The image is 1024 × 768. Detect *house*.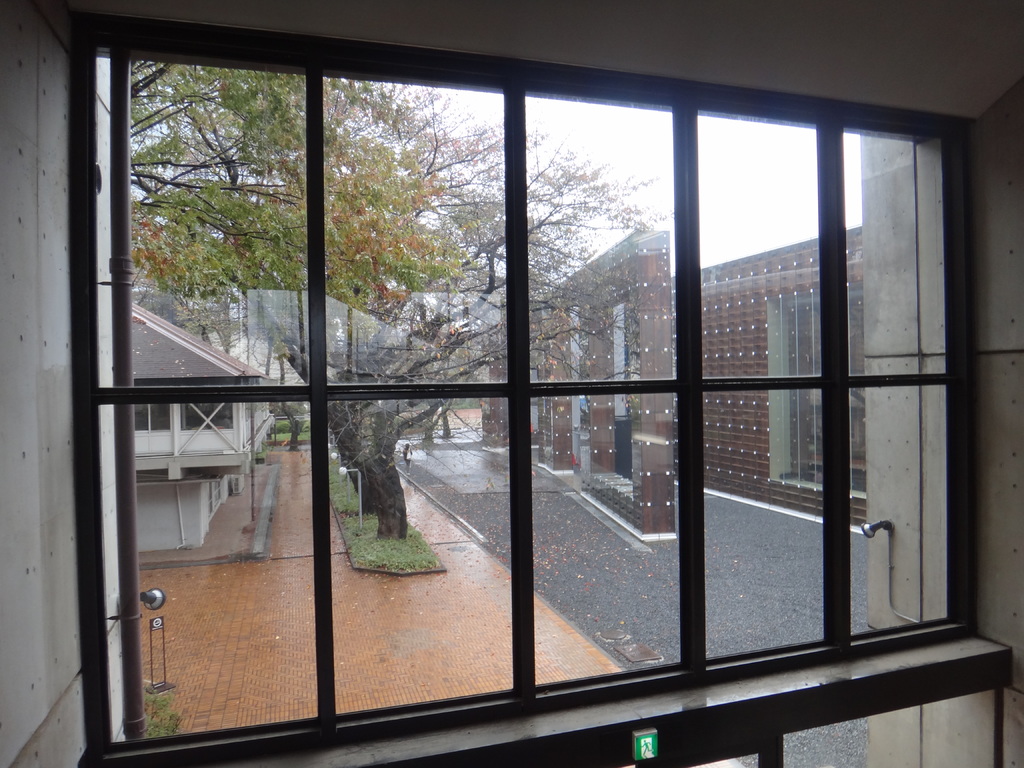
Detection: [x1=0, y1=0, x2=1023, y2=767].
